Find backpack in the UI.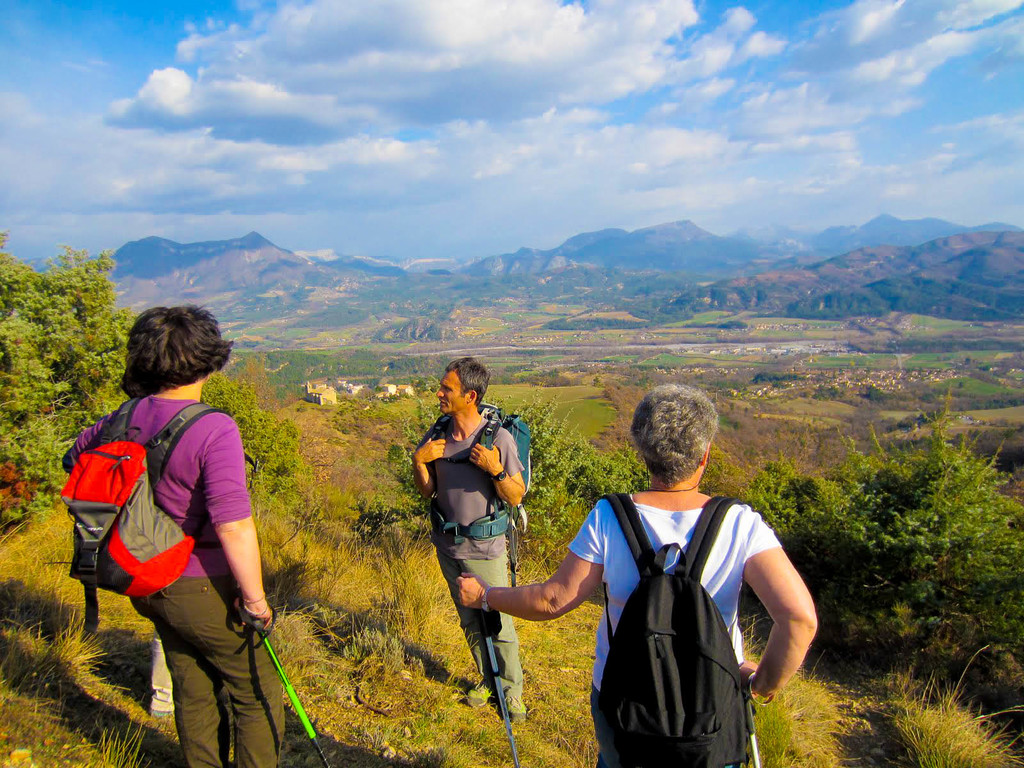
UI element at <box>426,404,540,547</box>.
